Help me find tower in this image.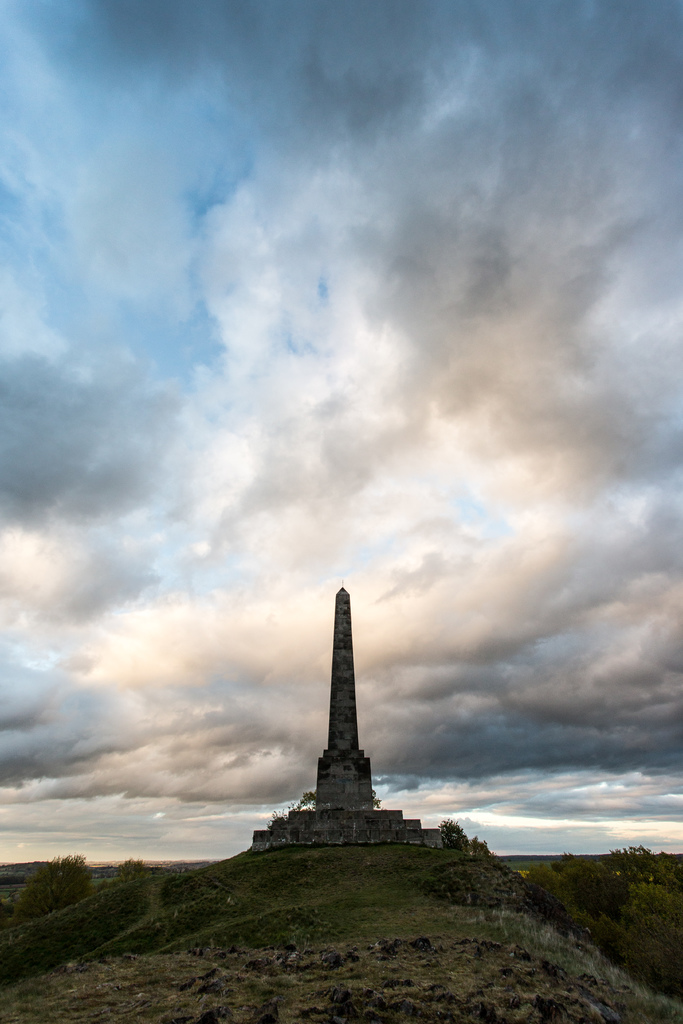
Found it: x1=311, y1=573, x2=386, y2=808.
